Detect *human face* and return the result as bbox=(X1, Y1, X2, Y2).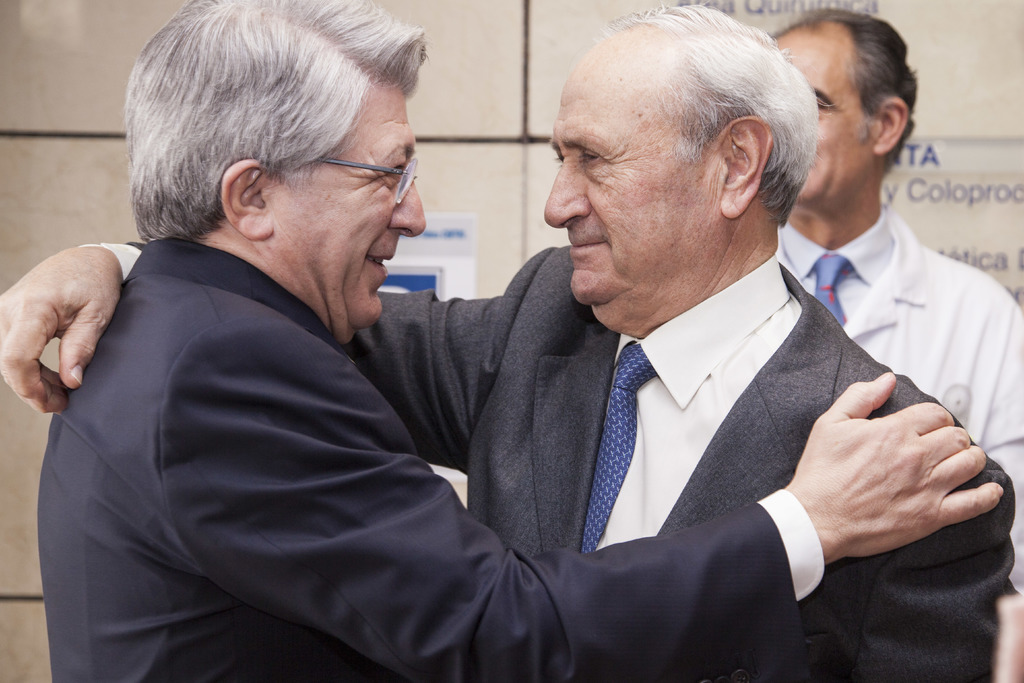
bbox=(278, 83, 430, 332).
